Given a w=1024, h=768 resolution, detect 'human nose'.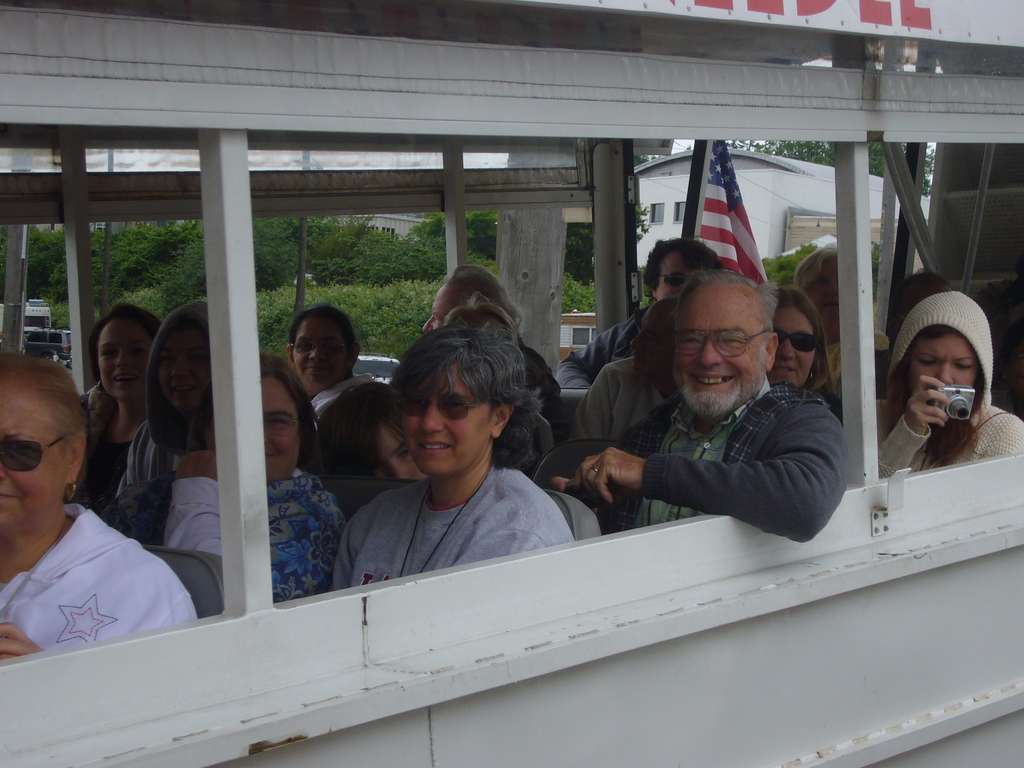
[left=420, top=317, right=431, bottom=332].
